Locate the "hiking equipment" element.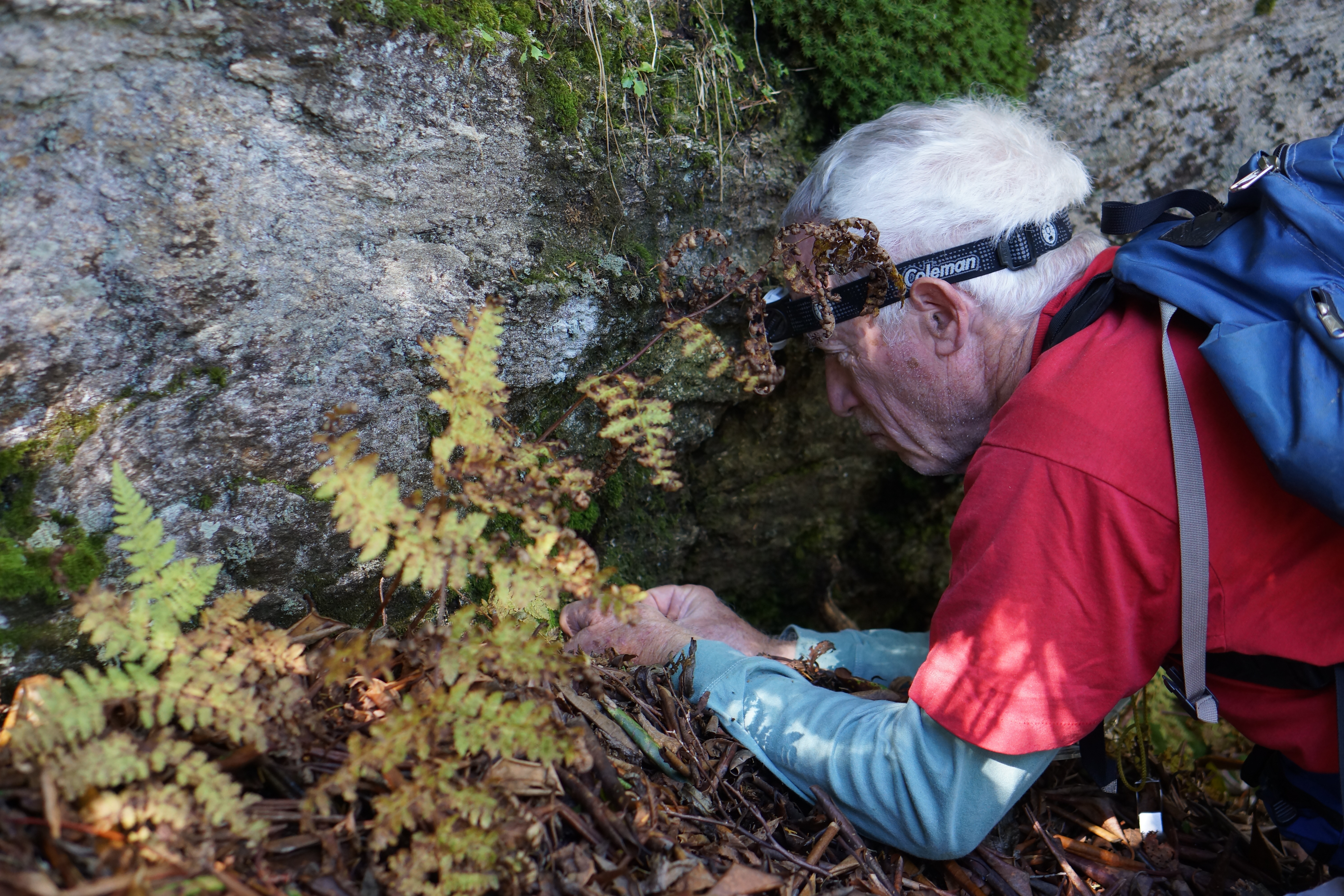
Element bbox: 167, 45, 245, 82.
